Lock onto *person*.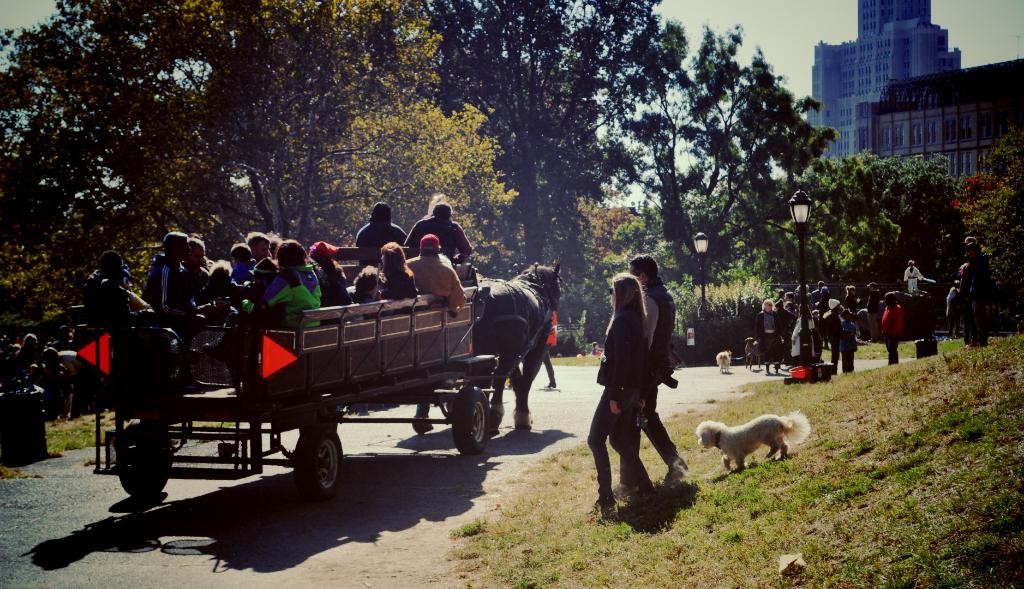
Locked: [352,262,388,306].
